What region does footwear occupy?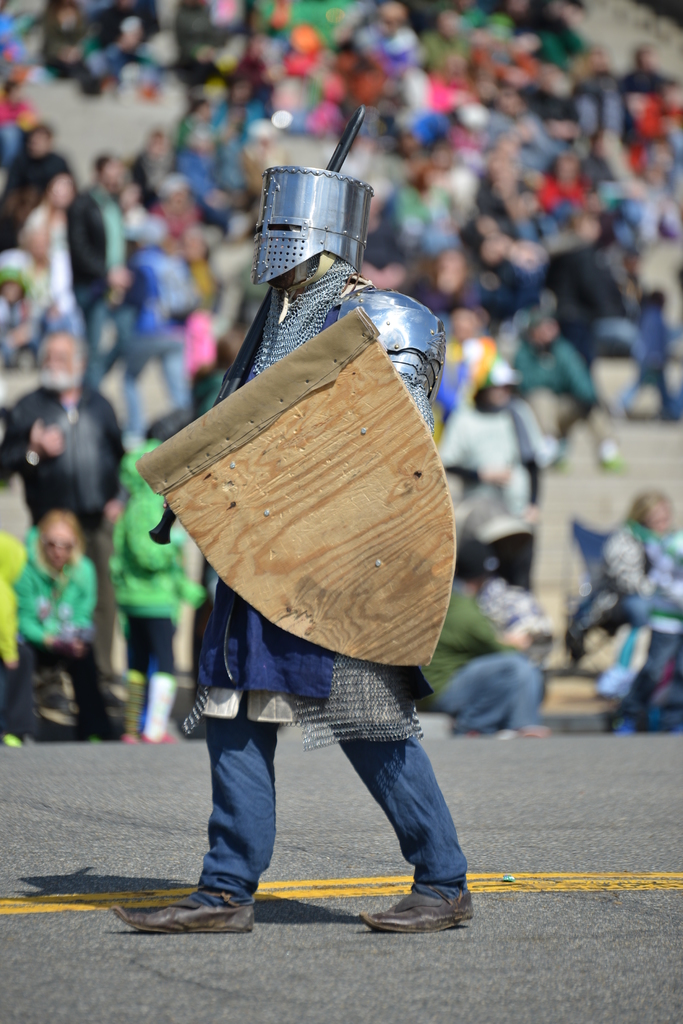
<region>0, 734, 26, 751</region>.
